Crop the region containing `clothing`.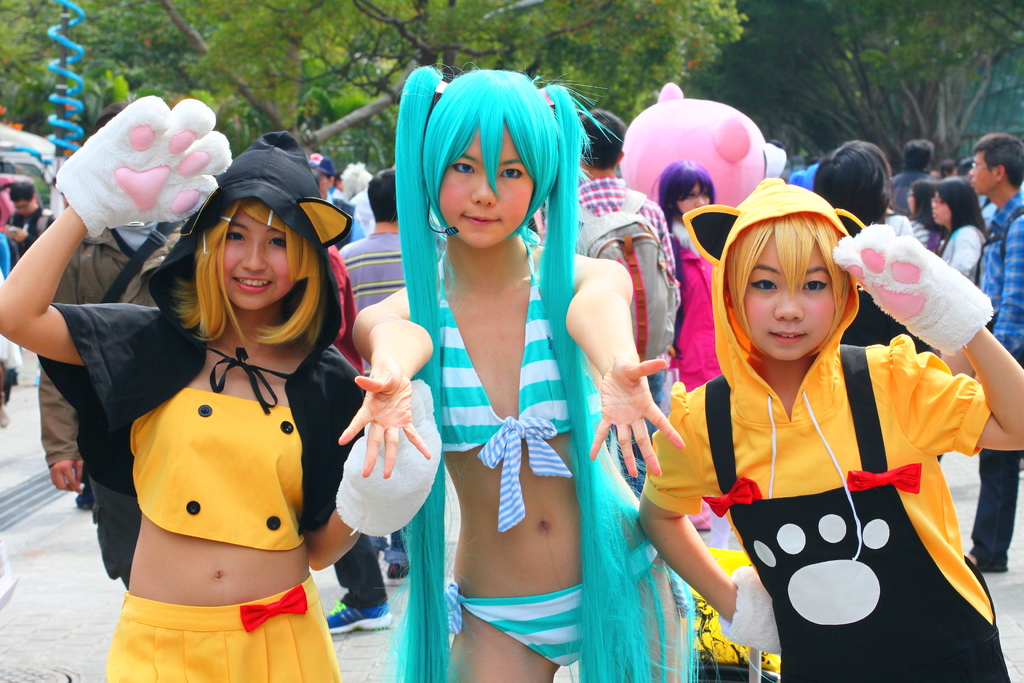
Crop region: [left=642, top=180, right=1011, bottom=682].
